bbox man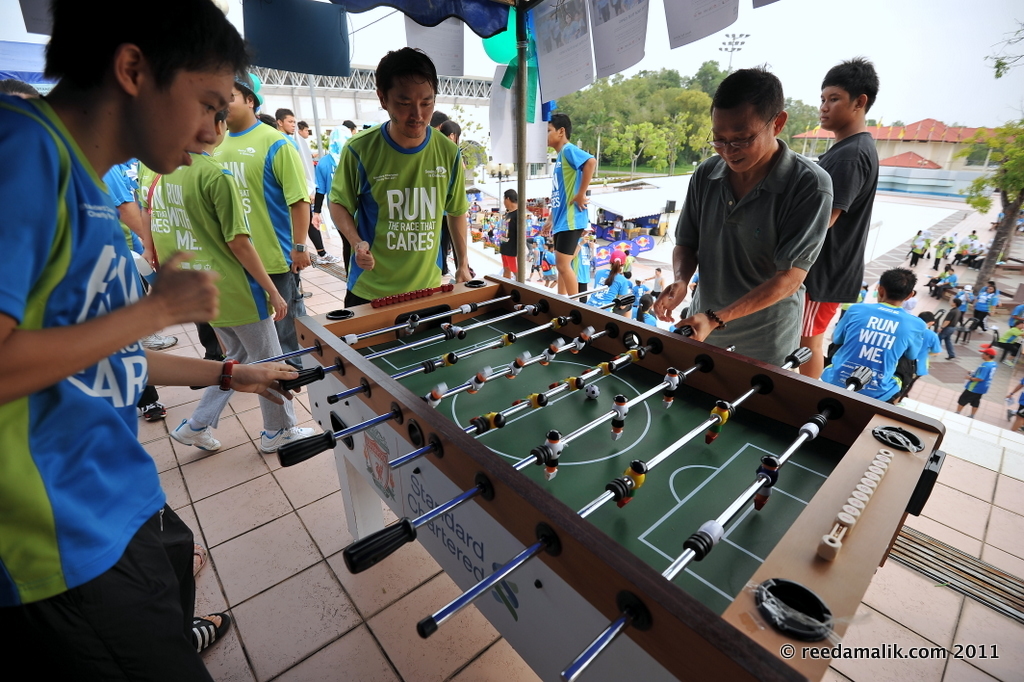
[1007, 298, 1023, 326]
